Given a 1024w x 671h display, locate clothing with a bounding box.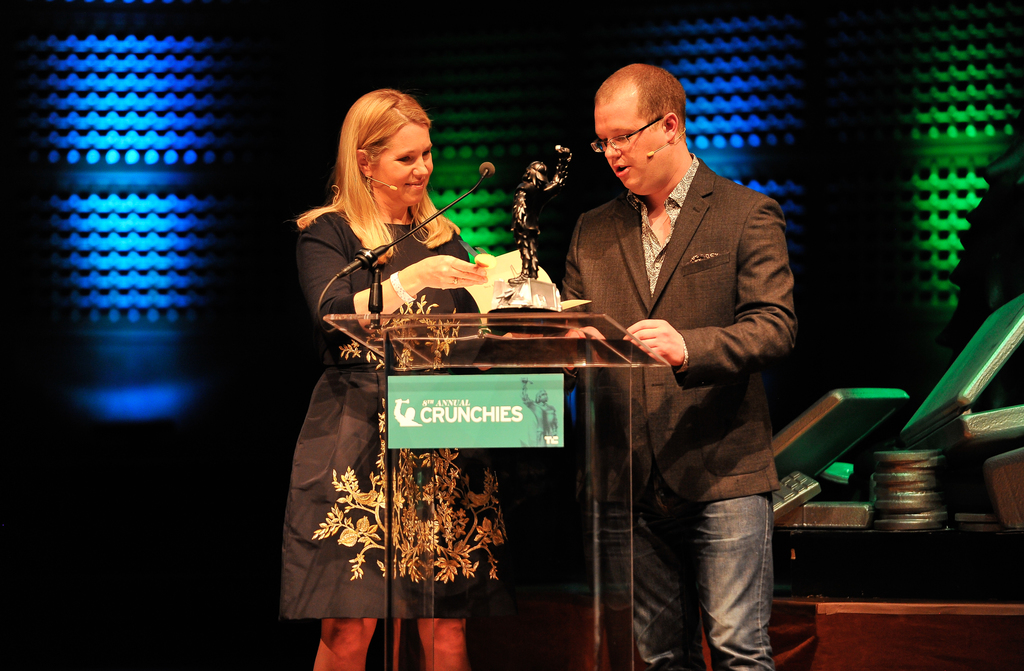
Located: [583, 95, 803, 644].
